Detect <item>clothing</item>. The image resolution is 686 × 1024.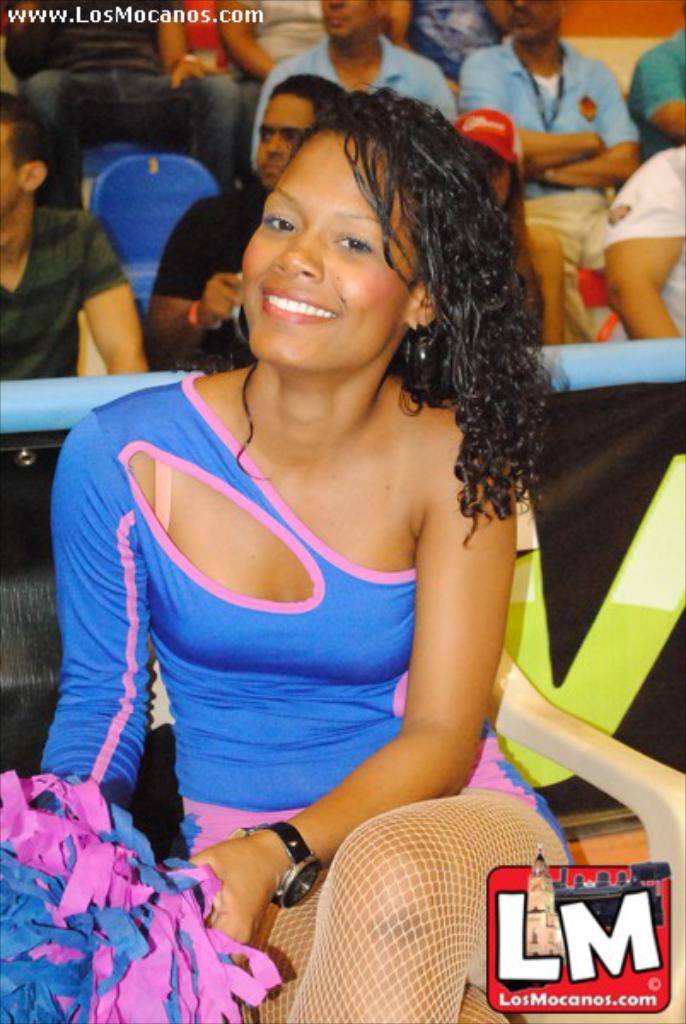
rect(635, 27, 684, 162).
